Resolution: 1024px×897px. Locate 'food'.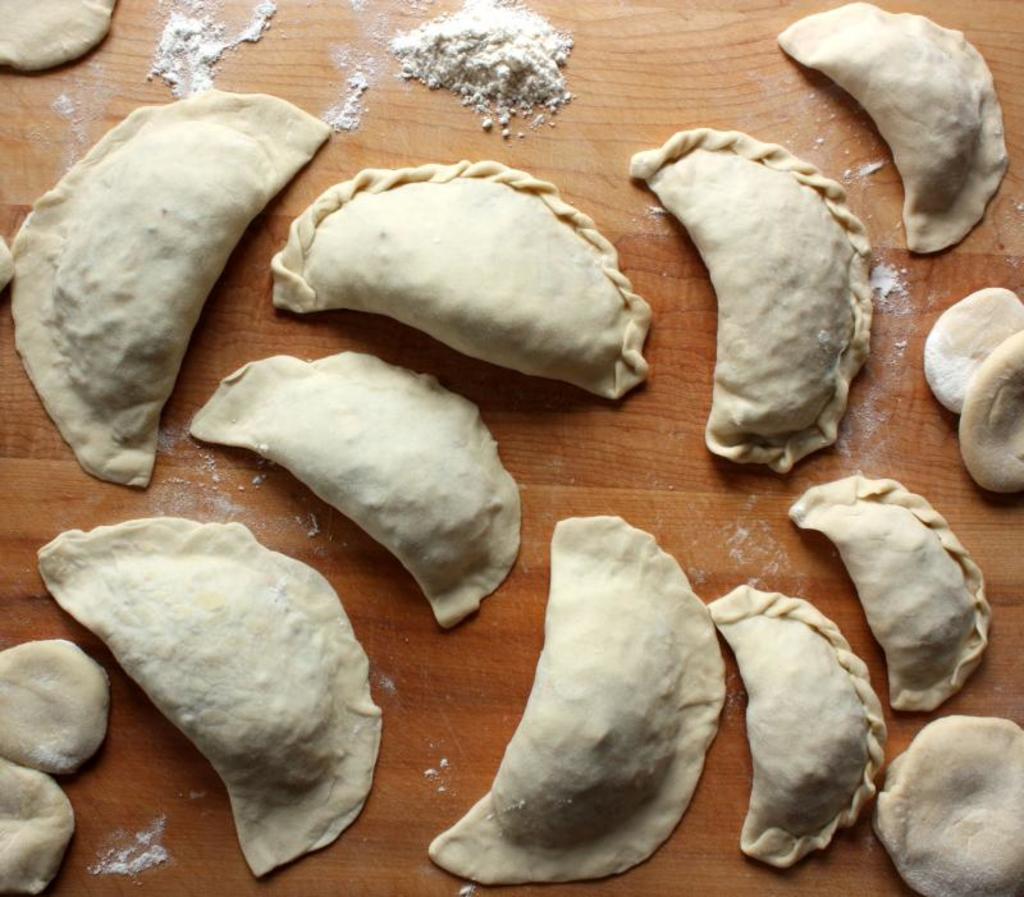
left=407, top=507, right=719, bottom=891.
